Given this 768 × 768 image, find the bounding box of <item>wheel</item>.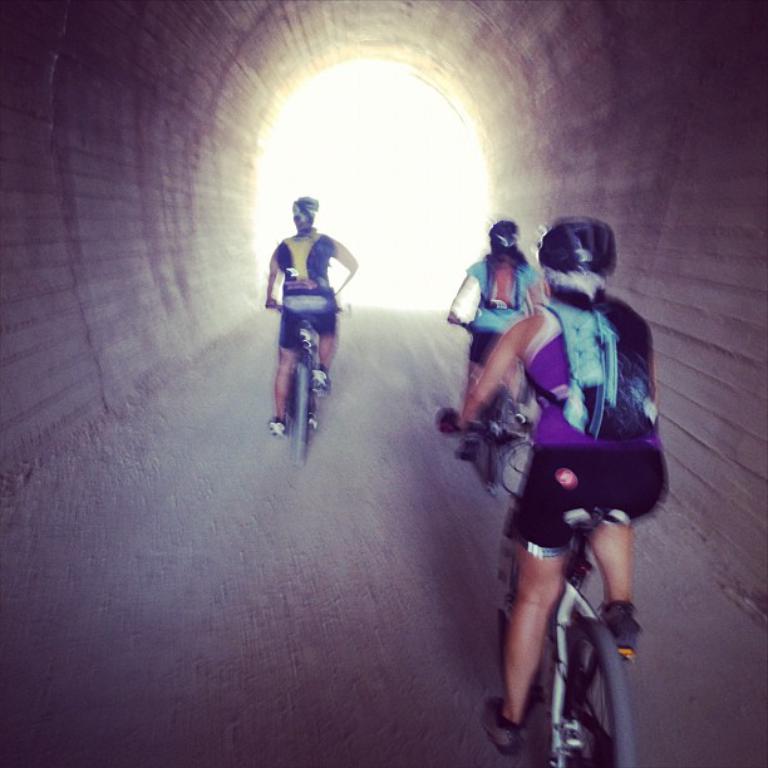
bbox(566, 620, 635, 767).
